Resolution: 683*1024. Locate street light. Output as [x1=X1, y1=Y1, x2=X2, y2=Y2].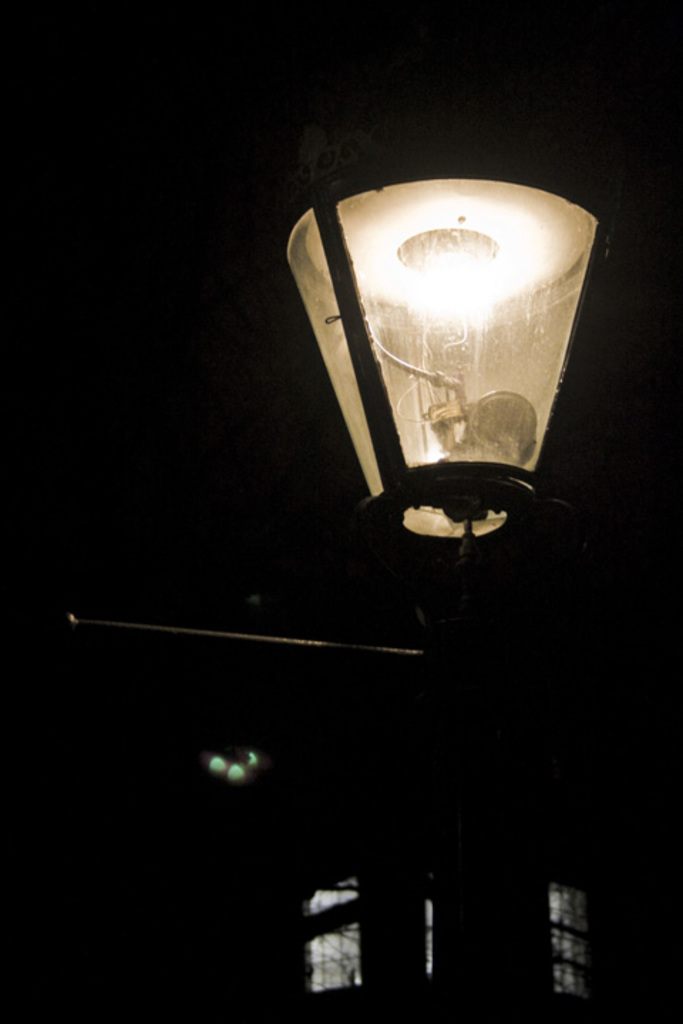
[x1=292, y1=139, x2=635, y2=782].
